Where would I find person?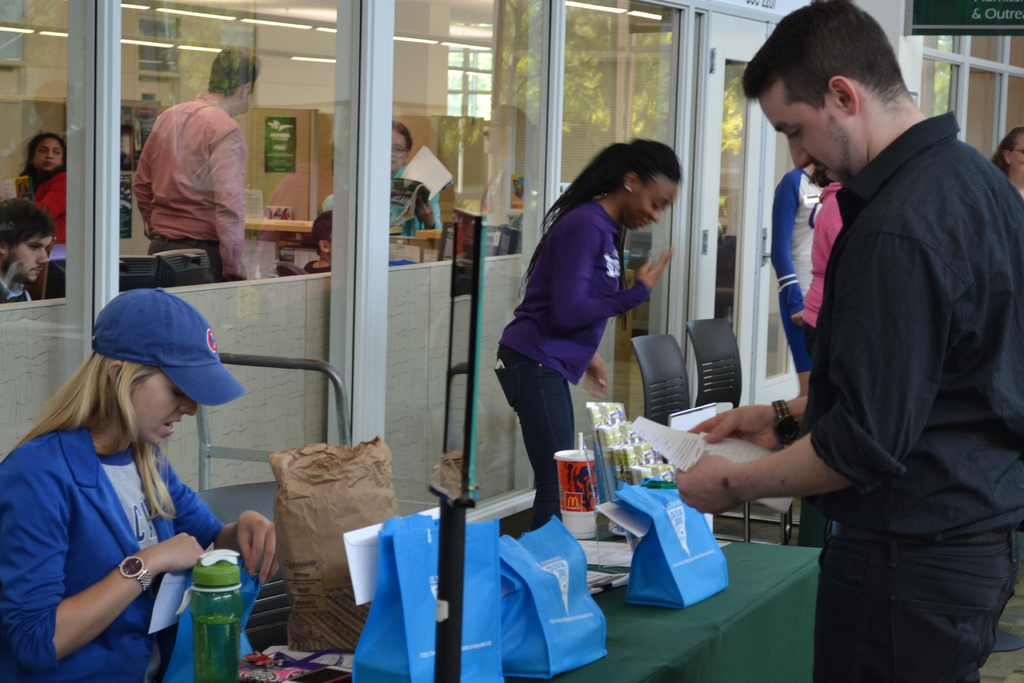
At box=[12, 134, 67, 245].
